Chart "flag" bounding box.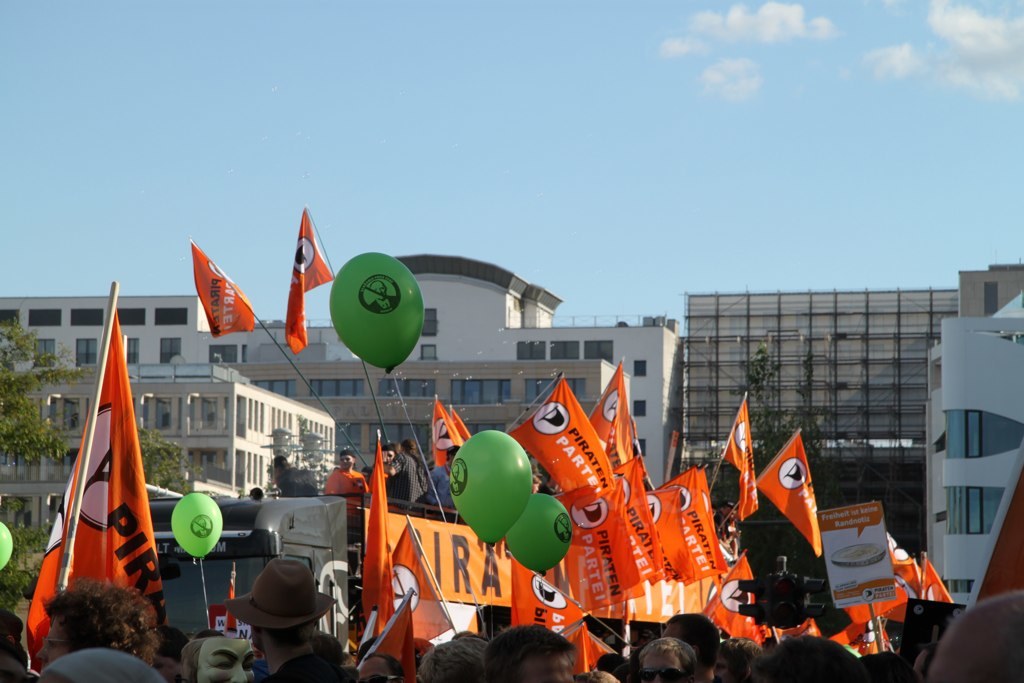
Charted: l=423, t=387, r=477, b=478.
